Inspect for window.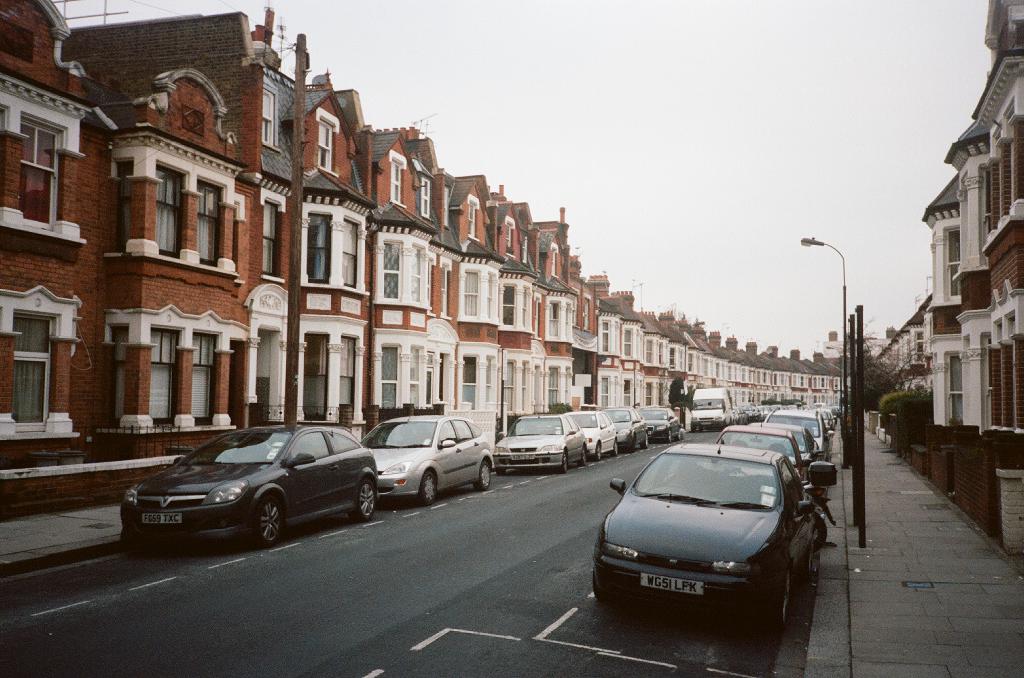
Inspection: [x1=301, y1=210, x2=337, y2=287].
